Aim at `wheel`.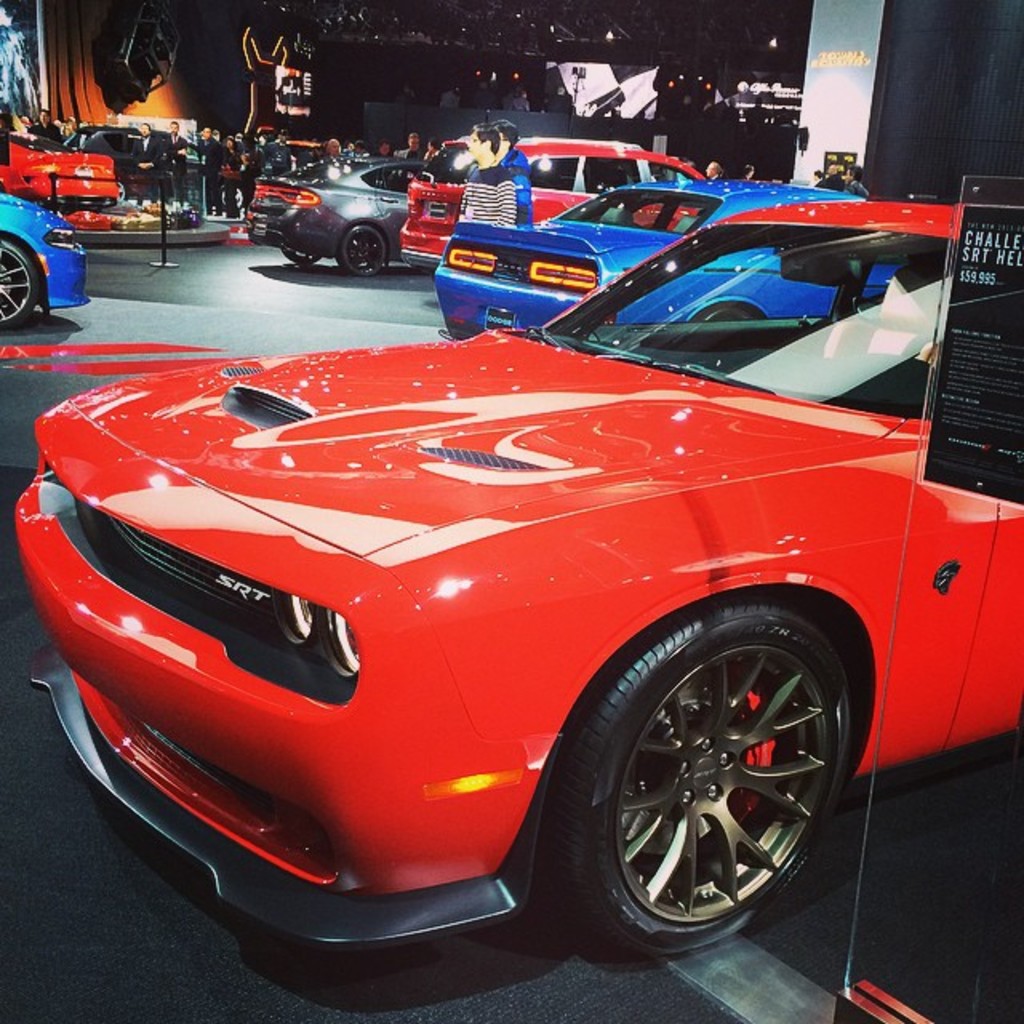
Aimed at [left=586, top=595, right=850, bottom=950].
